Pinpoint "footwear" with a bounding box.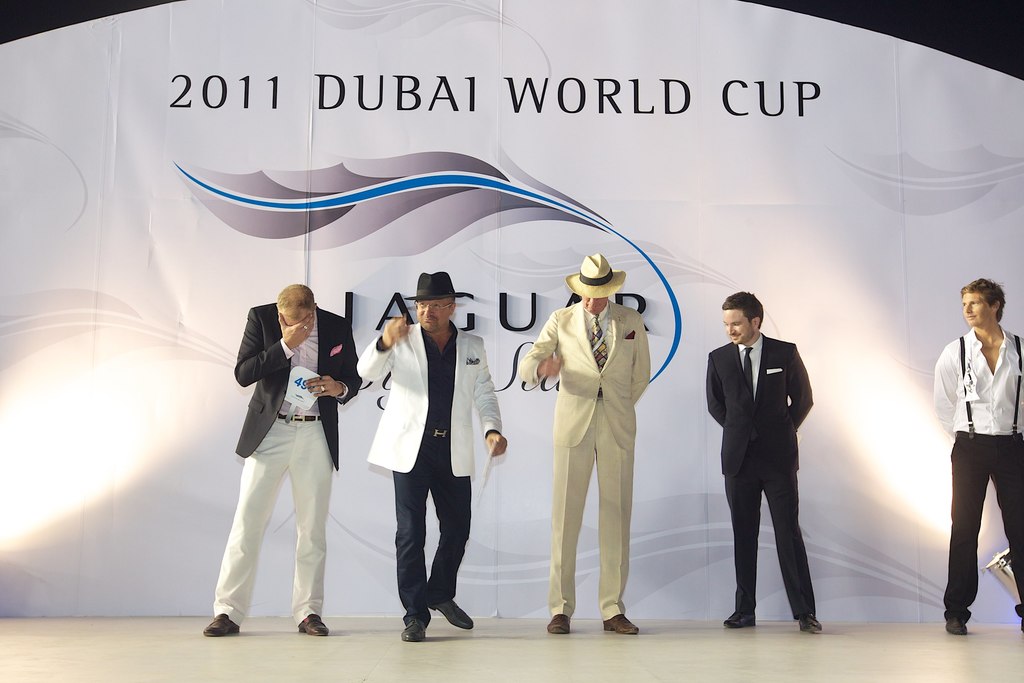
[721,610,754,629].
